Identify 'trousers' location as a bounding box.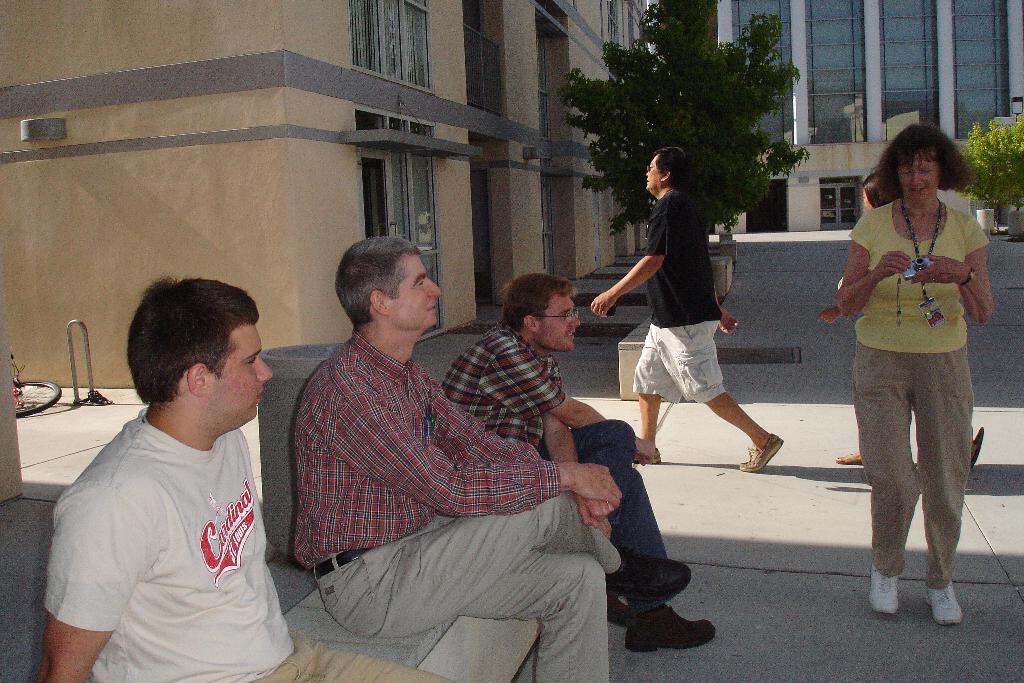
bbox(870, 337, 977, 591).
